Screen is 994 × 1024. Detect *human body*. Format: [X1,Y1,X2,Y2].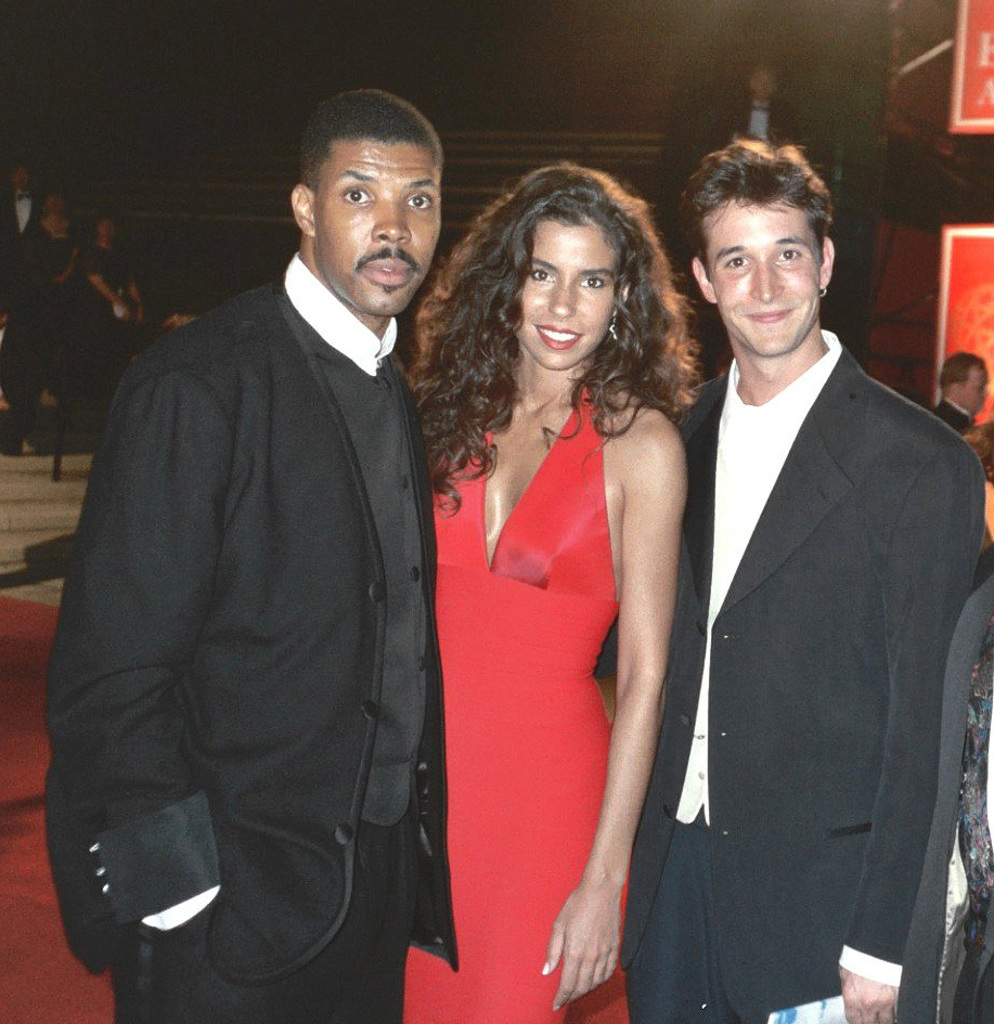
[31,213,80,397].
